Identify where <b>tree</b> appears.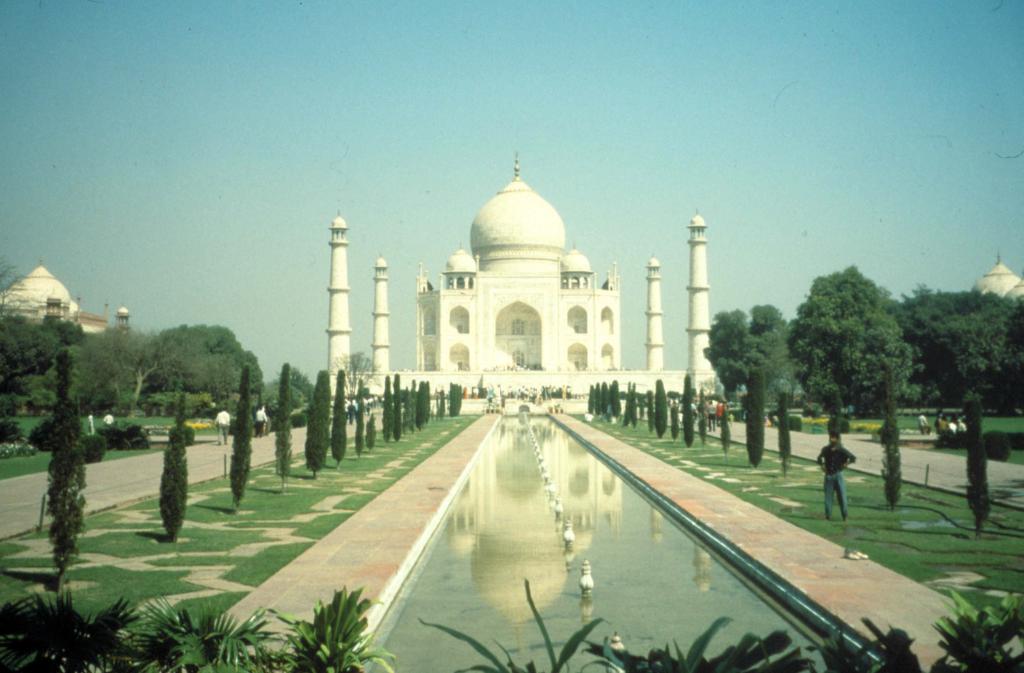
Appears at 376/373/393/443.
